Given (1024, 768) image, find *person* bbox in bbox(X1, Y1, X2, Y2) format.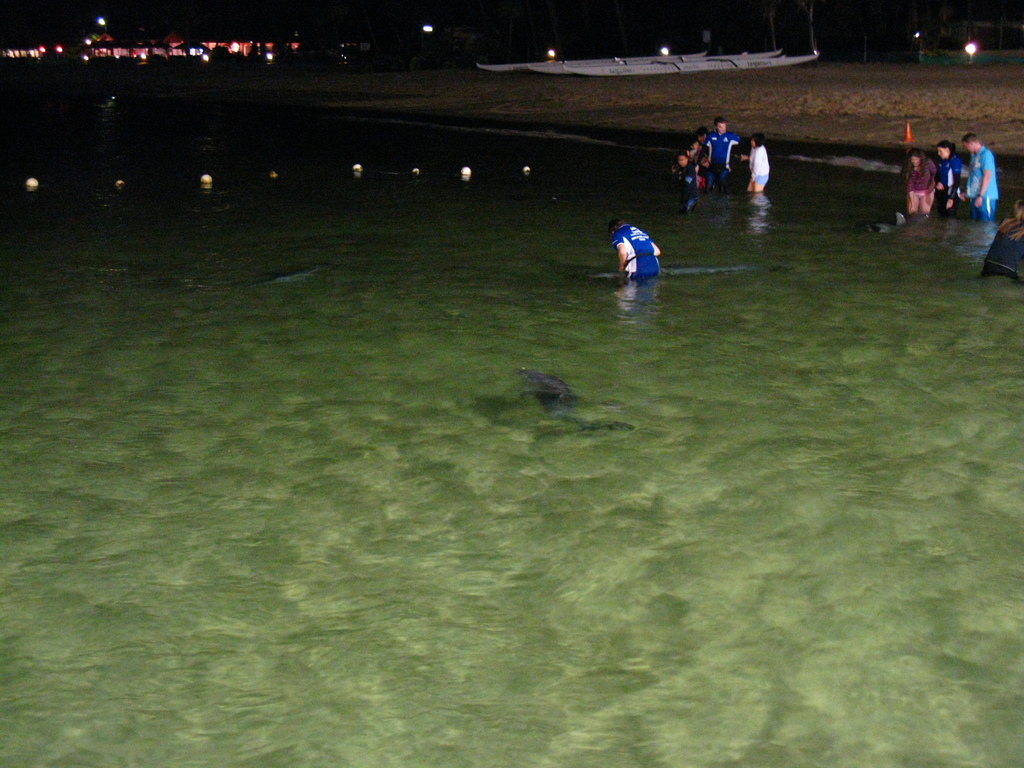
bbox(691, 141, 703, 192).
